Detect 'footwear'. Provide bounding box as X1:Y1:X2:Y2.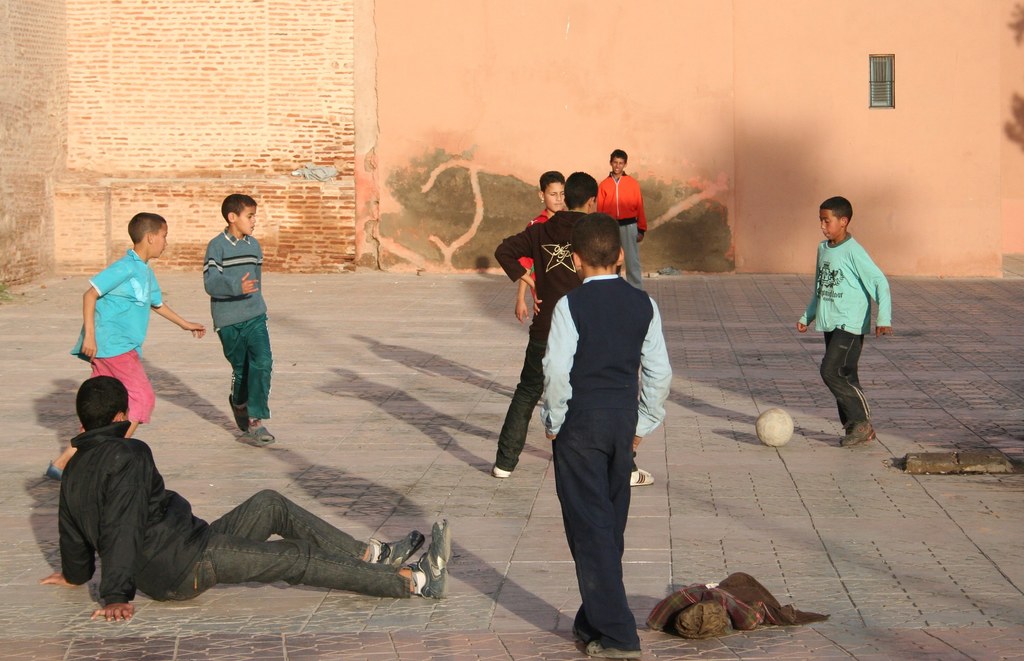
364:527:427:568.
